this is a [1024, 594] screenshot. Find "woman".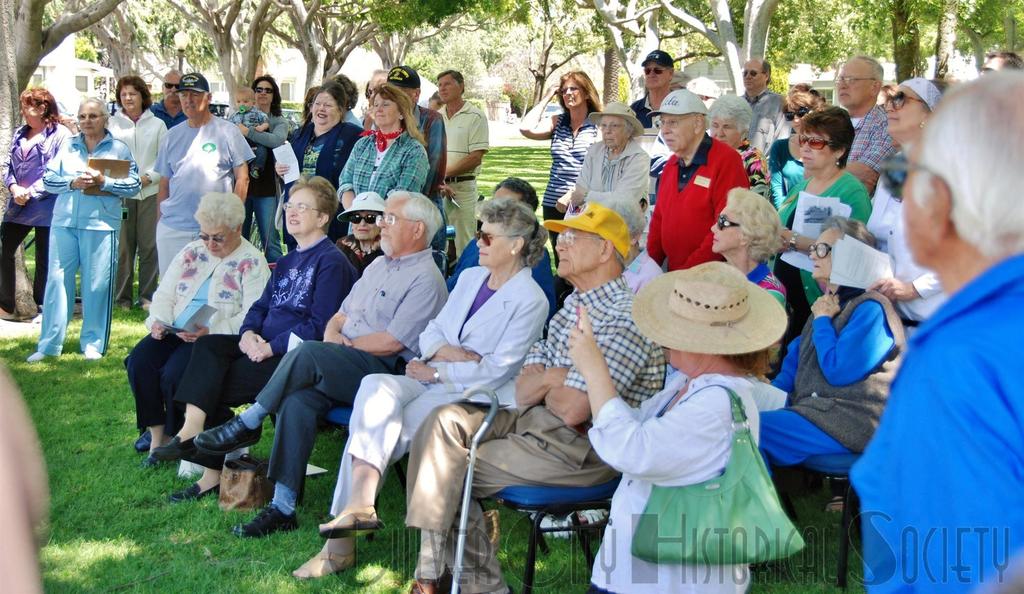
Bounding box: detection(24, 95, 143, 361).
